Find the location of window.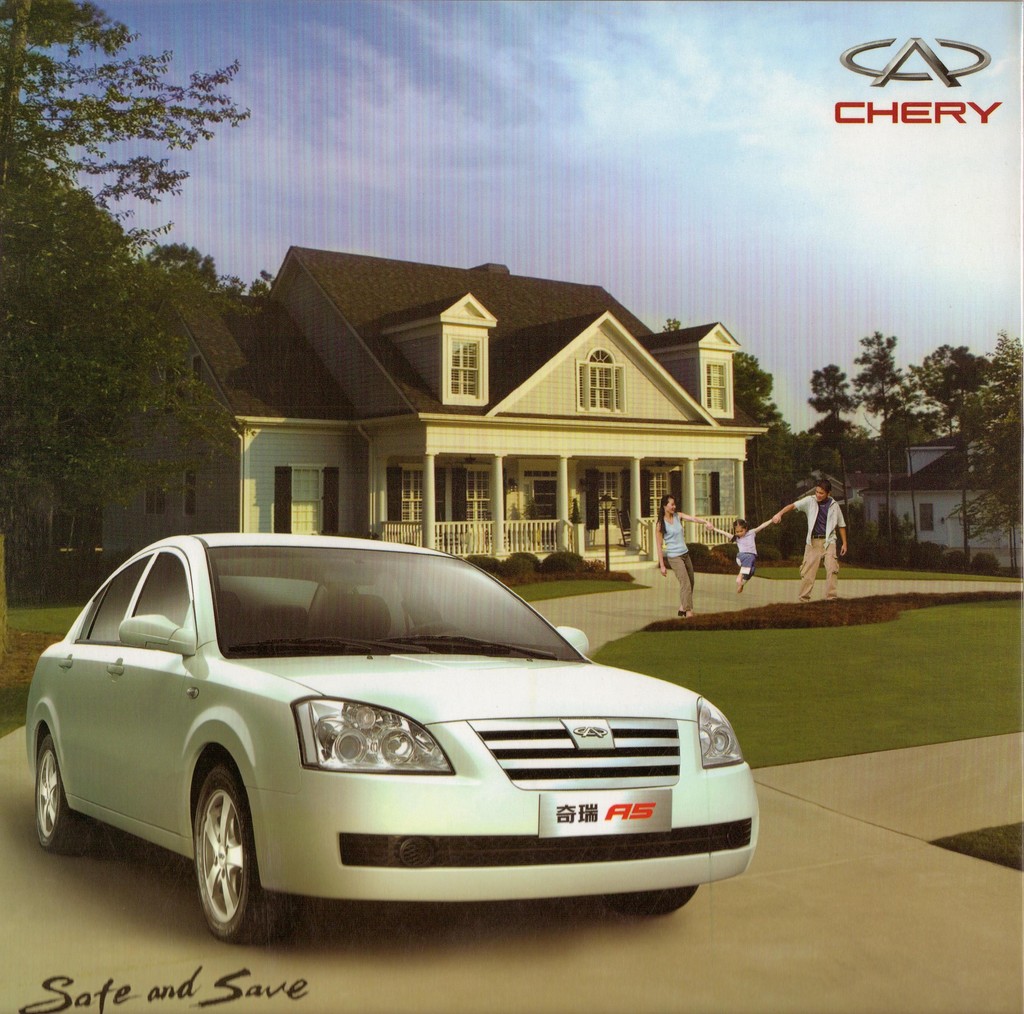
Location: BBox(574, 347, 626, 414).
